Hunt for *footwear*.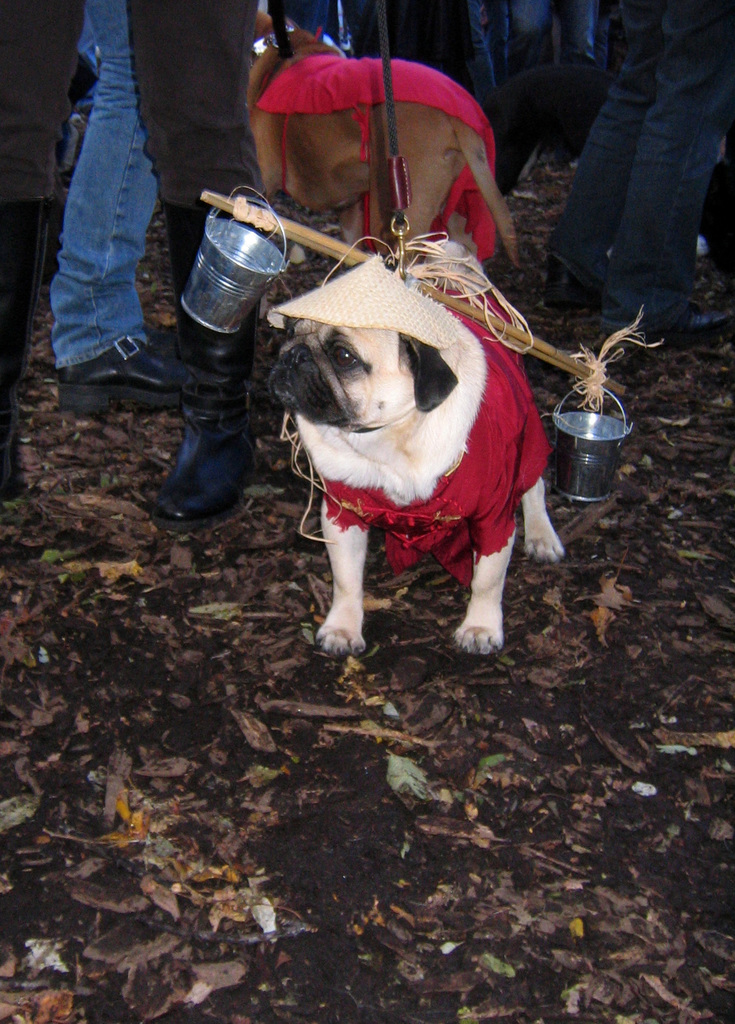
Hunted down at rect(611, 302, 734, 337).
